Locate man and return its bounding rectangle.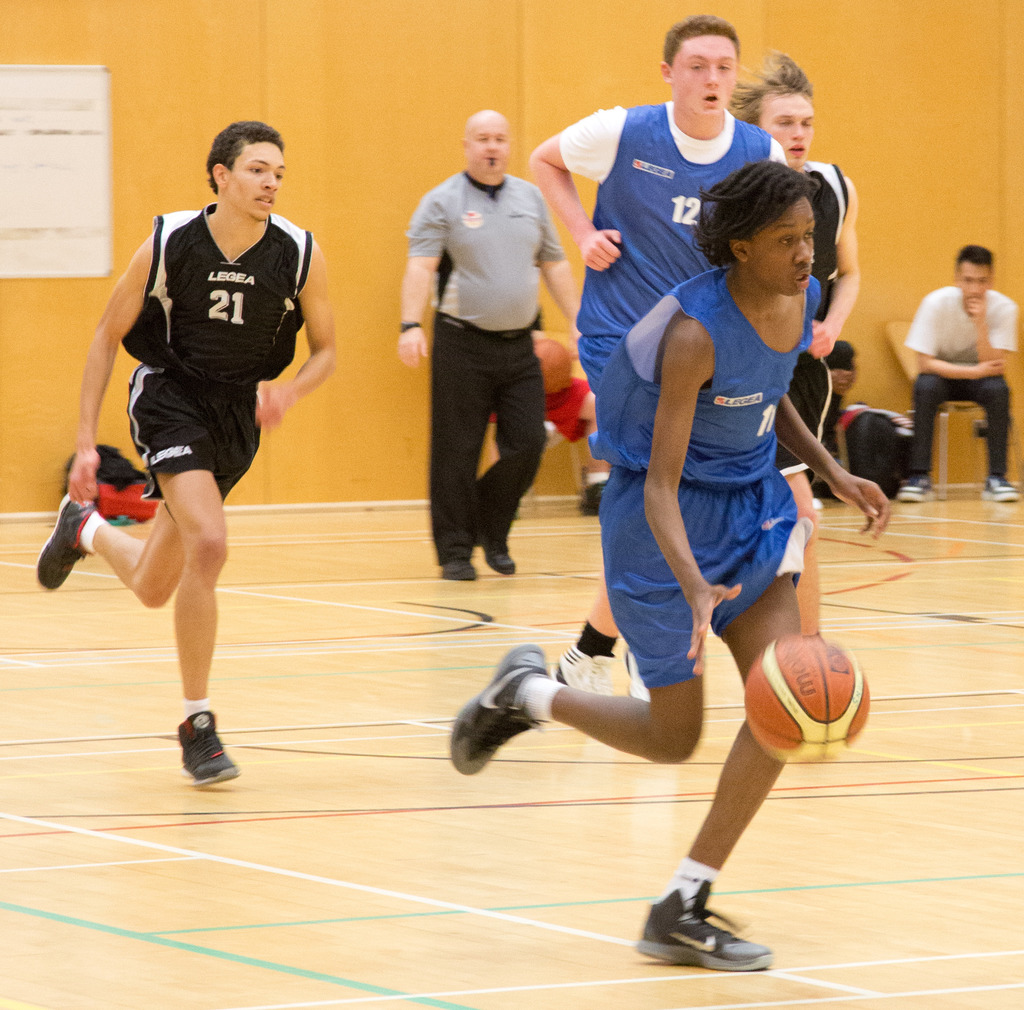
bbox=(528, 15, 803, 692).
